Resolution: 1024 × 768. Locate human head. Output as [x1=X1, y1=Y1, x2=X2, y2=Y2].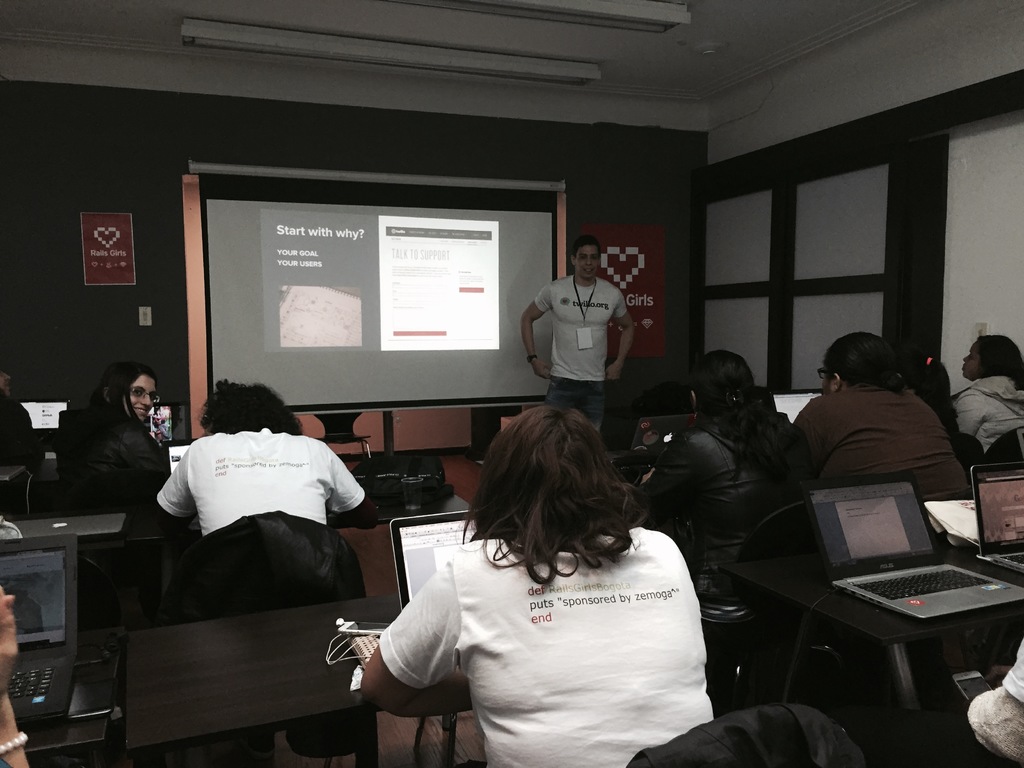
[x1=195, y1=374, x2=305, y2=439].
